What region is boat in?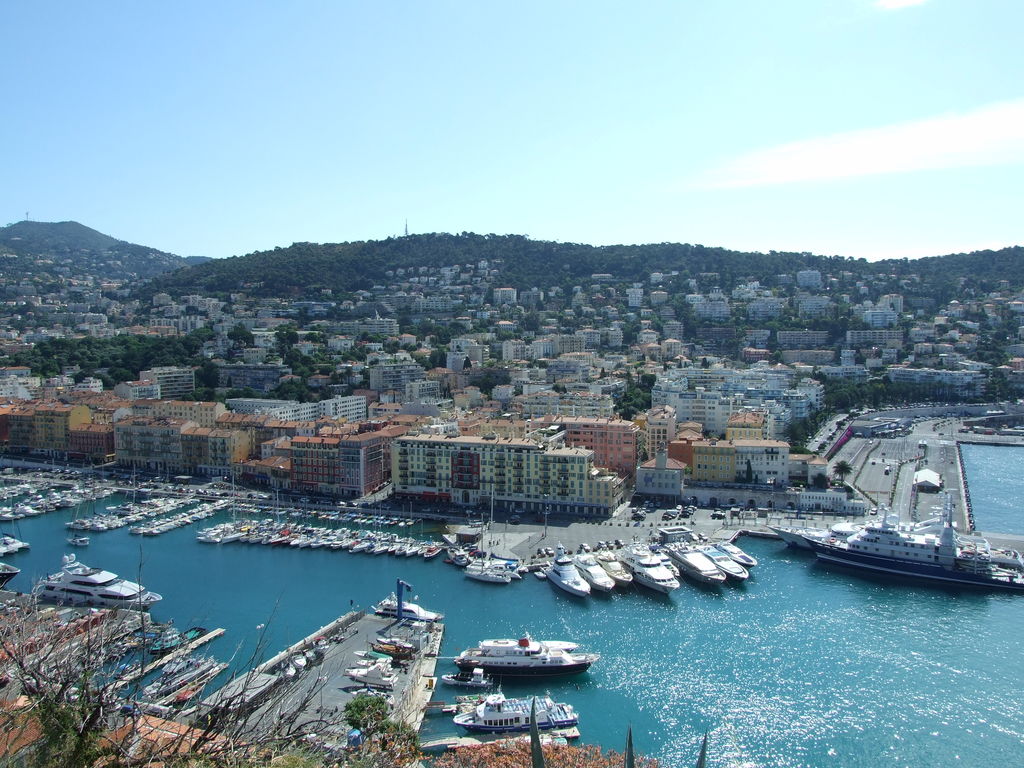
x1=705, y1=538, x2=758, y2=570.
